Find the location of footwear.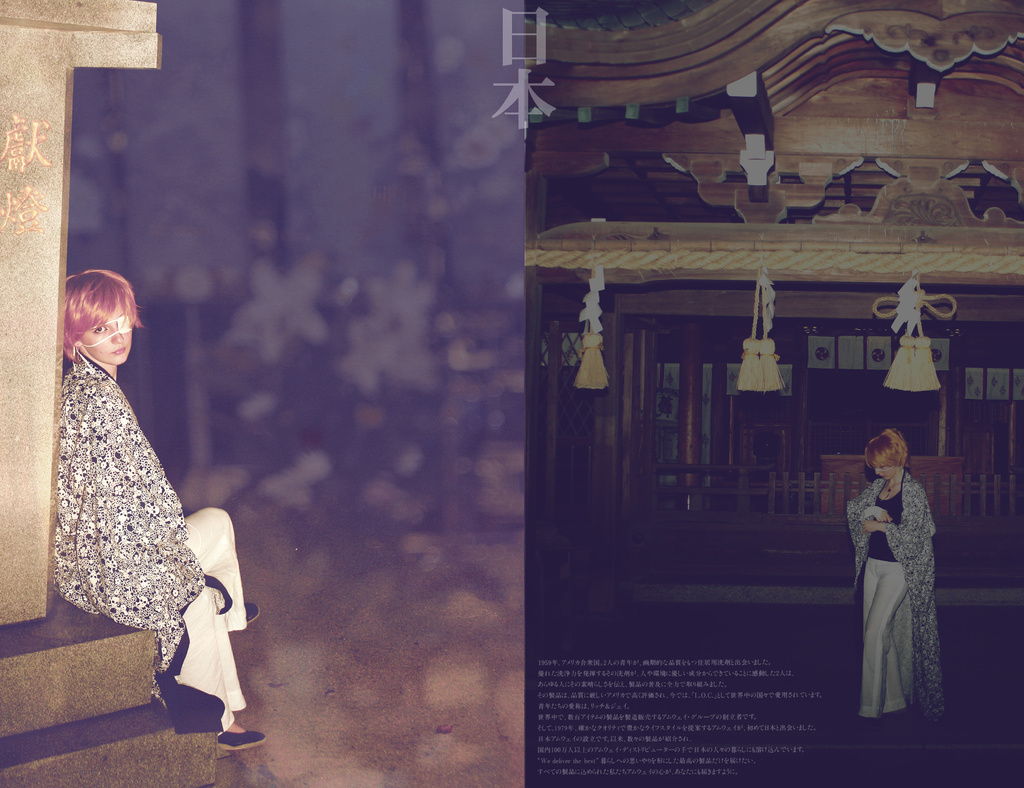
Location: {"x1": 243, "y1": 597, "x2": 262, "y2": 626}.
